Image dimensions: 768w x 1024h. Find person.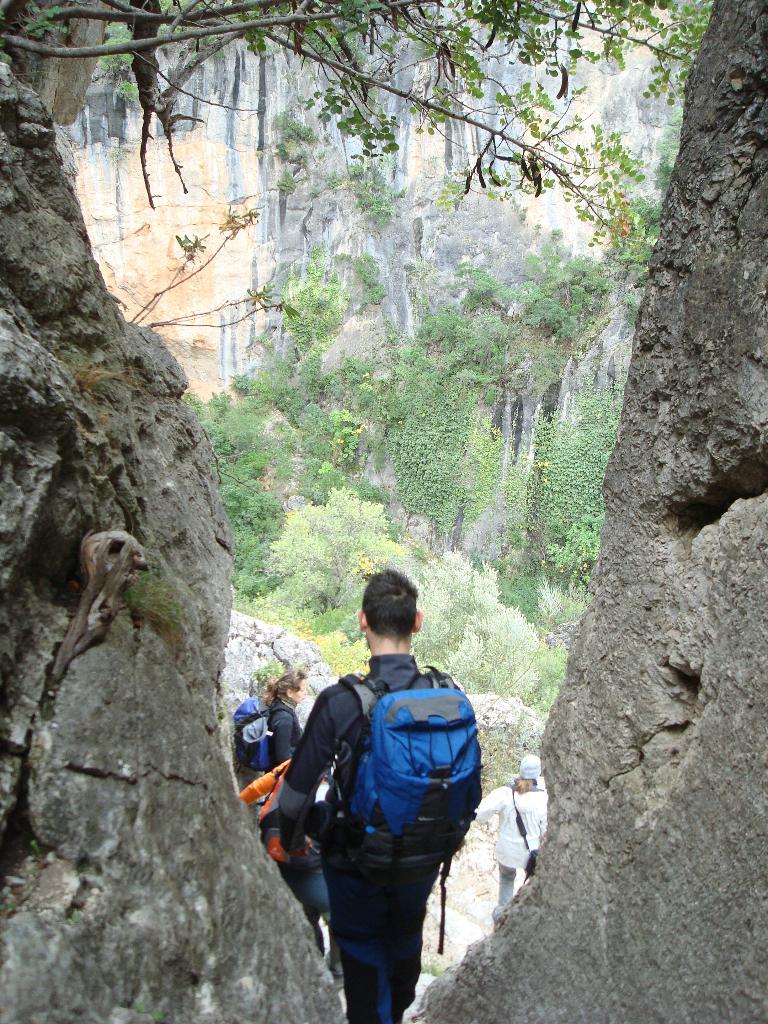
x1=262, y1=669, x2=306, y2=771.
